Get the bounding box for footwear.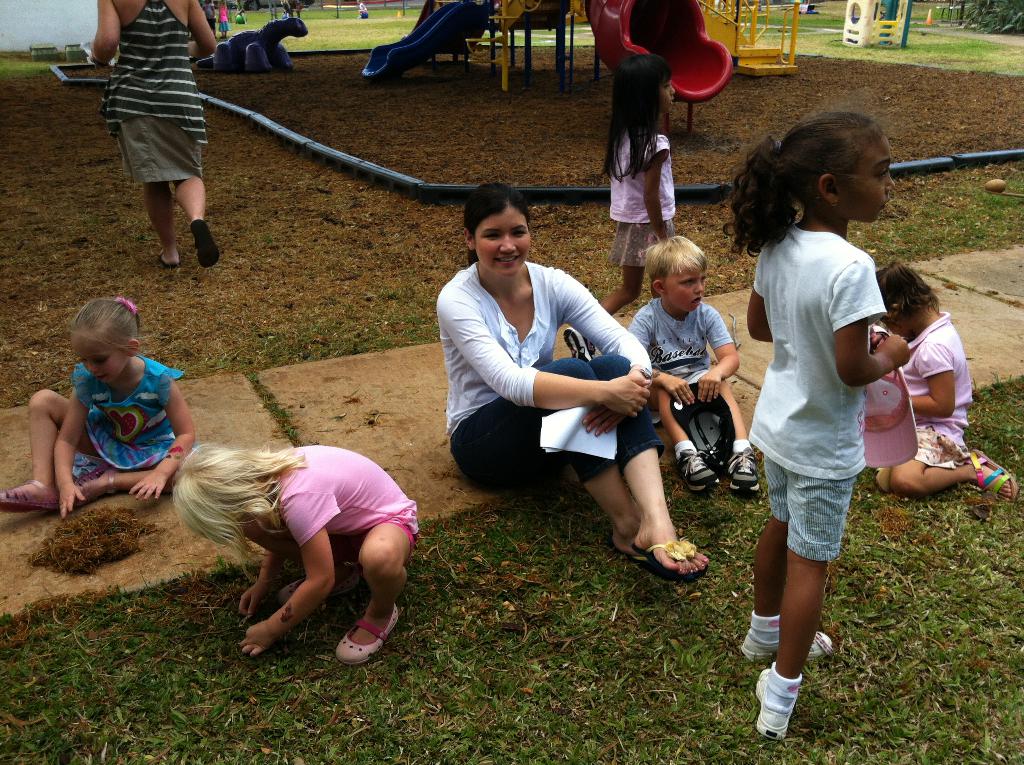
[left=628, top=539, right=687, bottom=577].
